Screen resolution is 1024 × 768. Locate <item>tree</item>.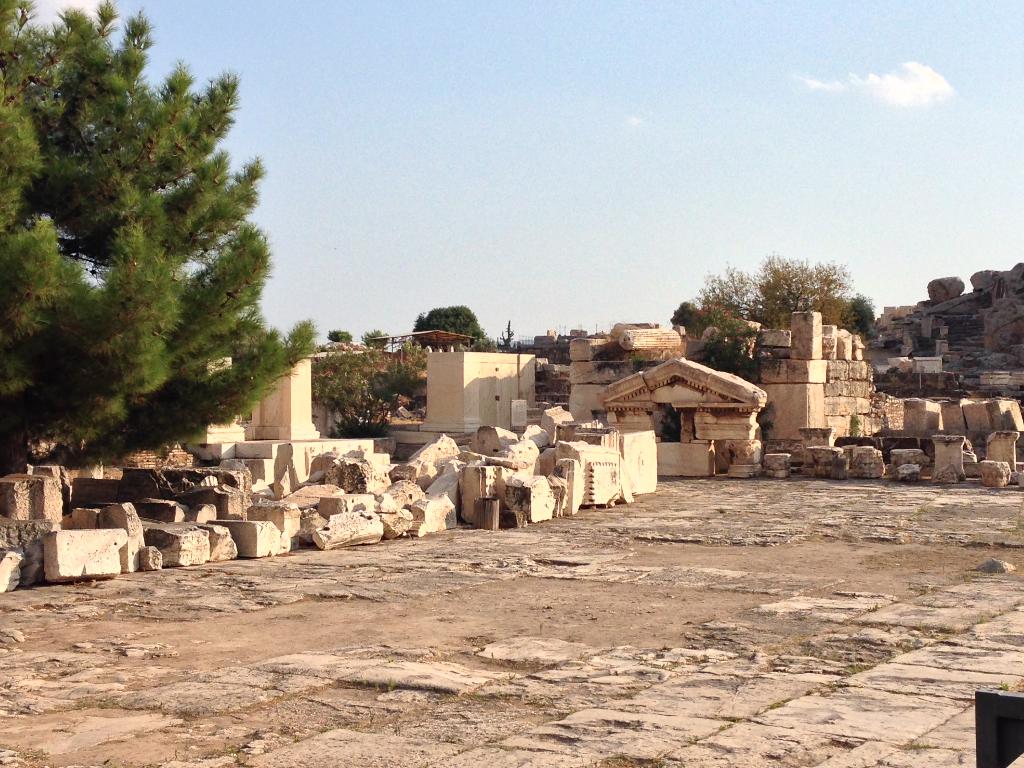
0:0:319:474.
